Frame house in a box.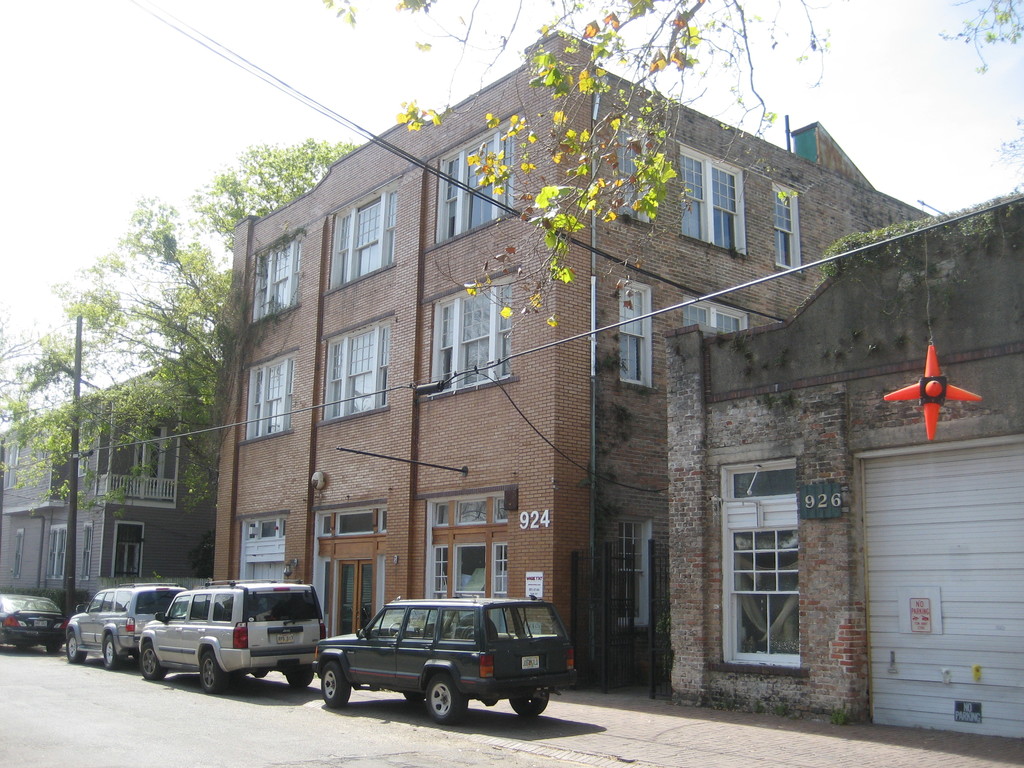
218 44 965 696.
